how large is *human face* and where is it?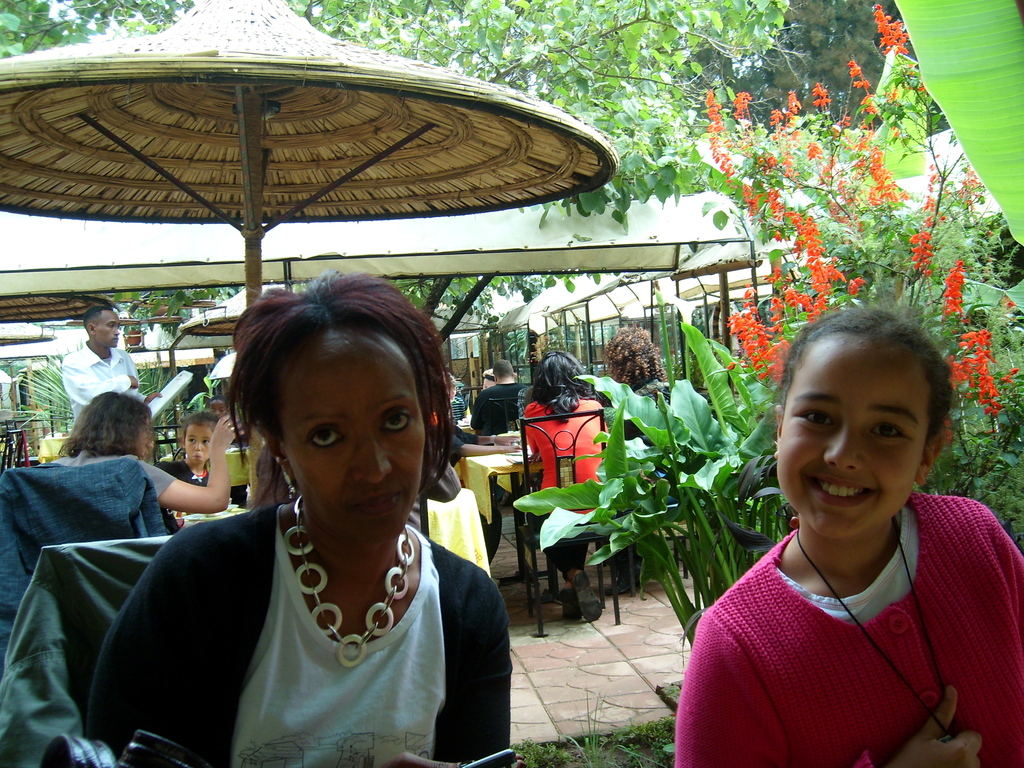
Bounding box: crop(182, 424, 213, 466).
